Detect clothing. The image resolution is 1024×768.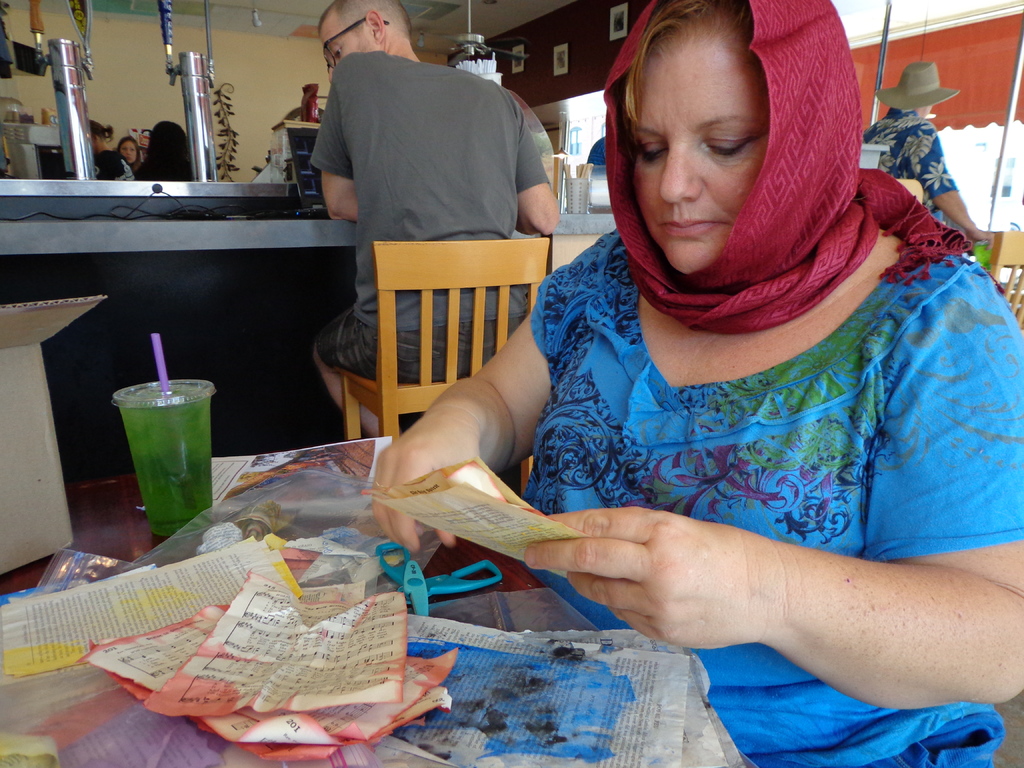
(x1=316, y1=49, x2=551, y2=385).
